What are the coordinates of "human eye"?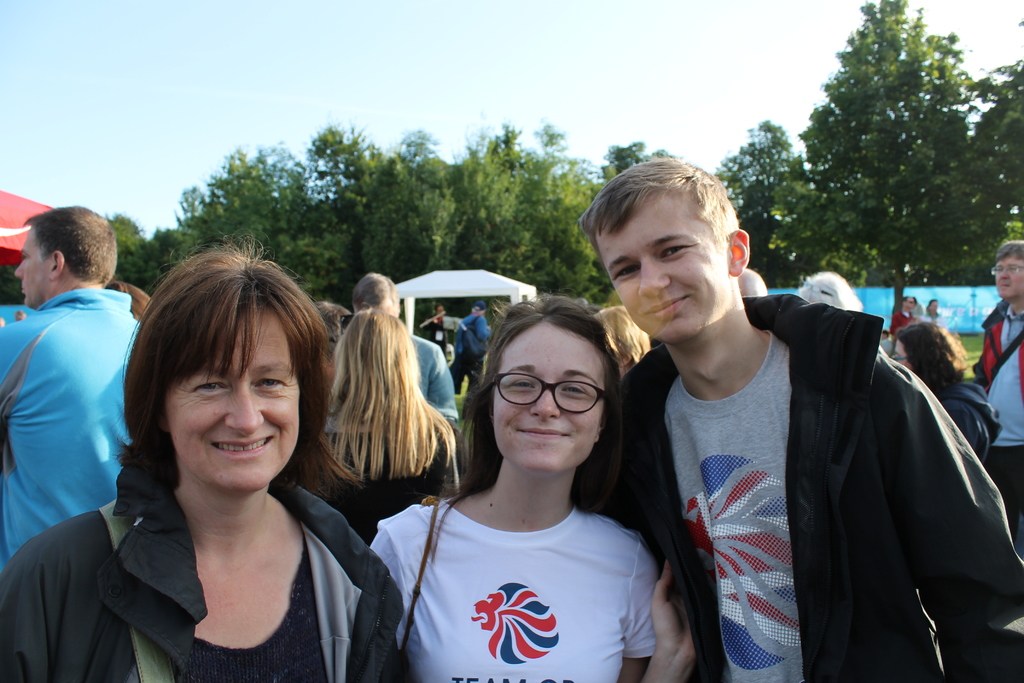
1008, 265, 1017, 272.
